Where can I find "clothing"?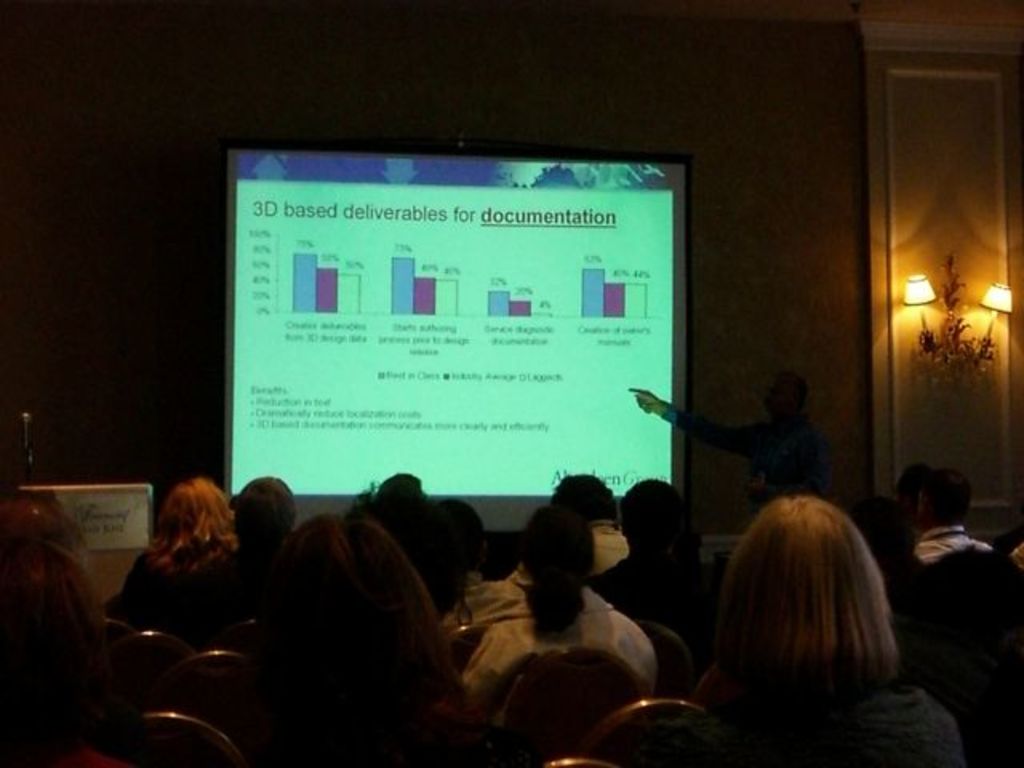
You can find it at (224, 531, 291, 621).
